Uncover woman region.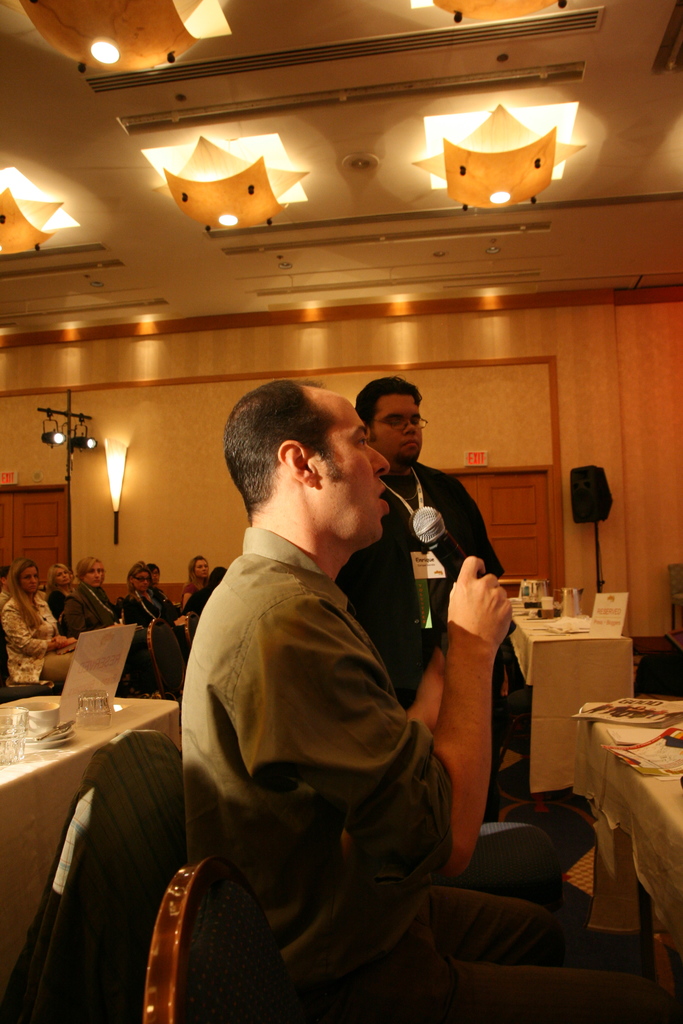
Uncovered: x1=126, y1=561, x2=161, y2=629.
